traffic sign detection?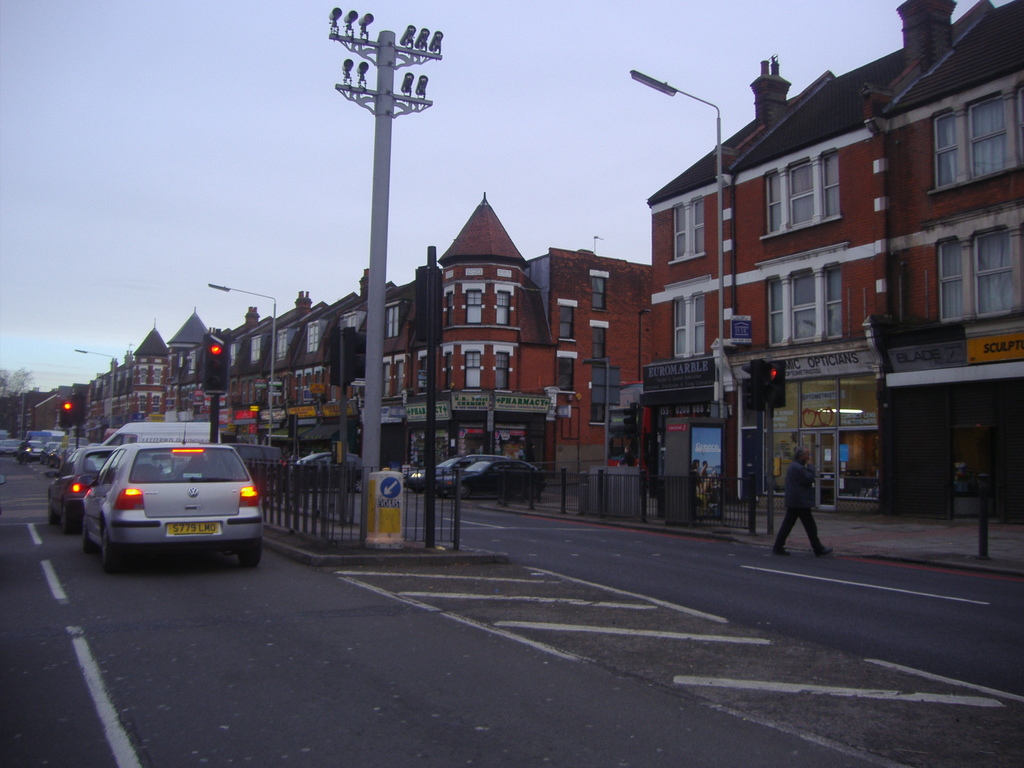
376 474 403 502
